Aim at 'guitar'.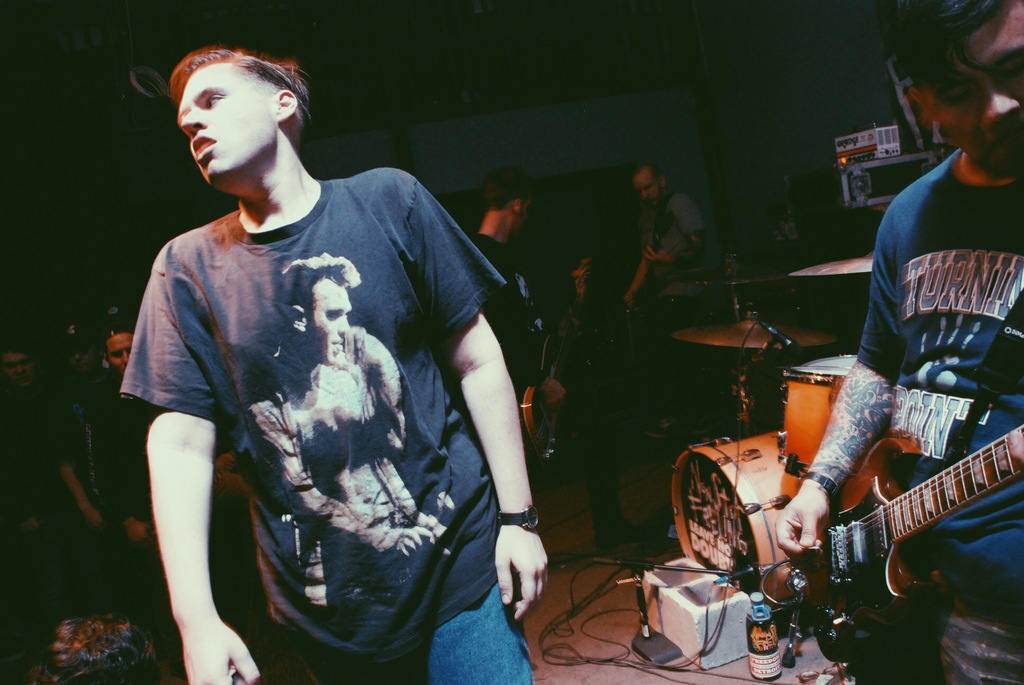
Aimed at 780:400:1018:642.
